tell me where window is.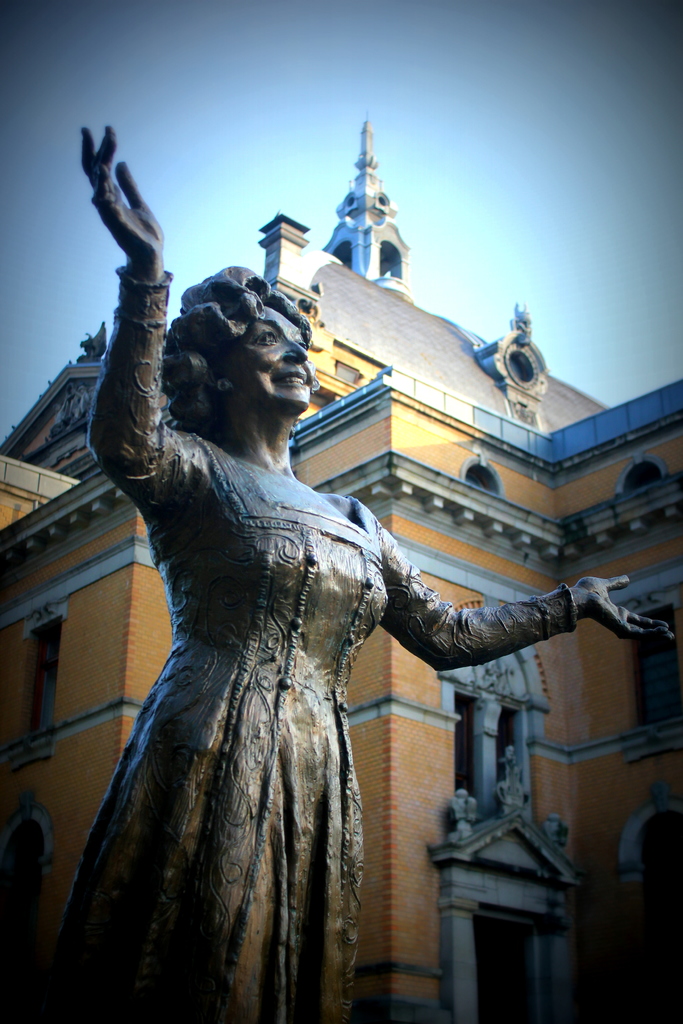
window is at [502, 344, 537, 380].
